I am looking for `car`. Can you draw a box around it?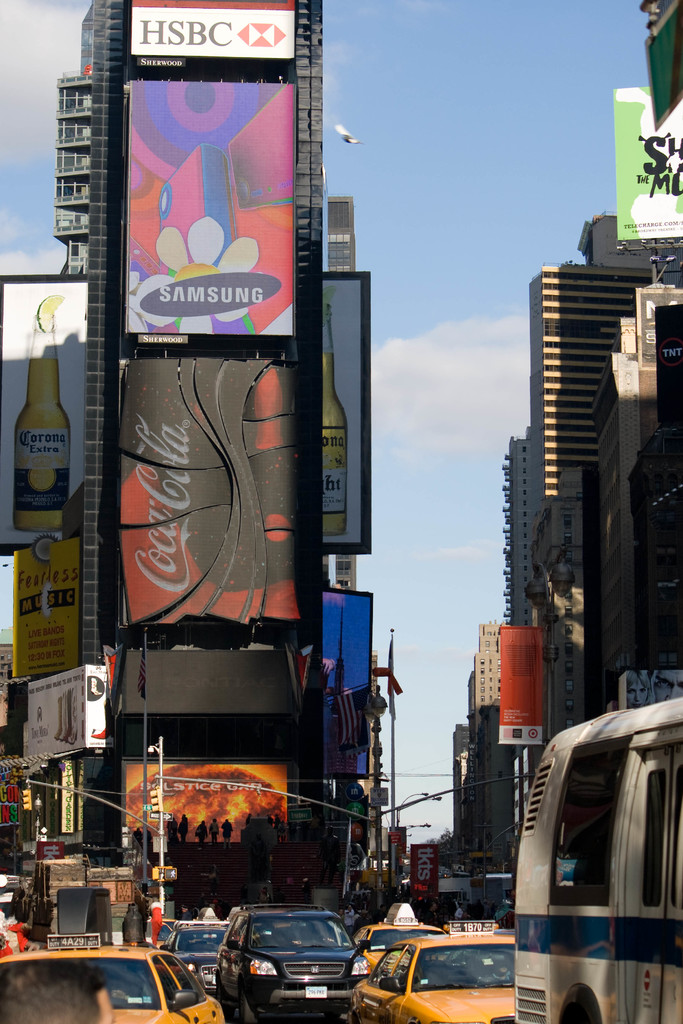
Sure, the bounding box is [left=218, top=906, right=383, bottom=1020].
